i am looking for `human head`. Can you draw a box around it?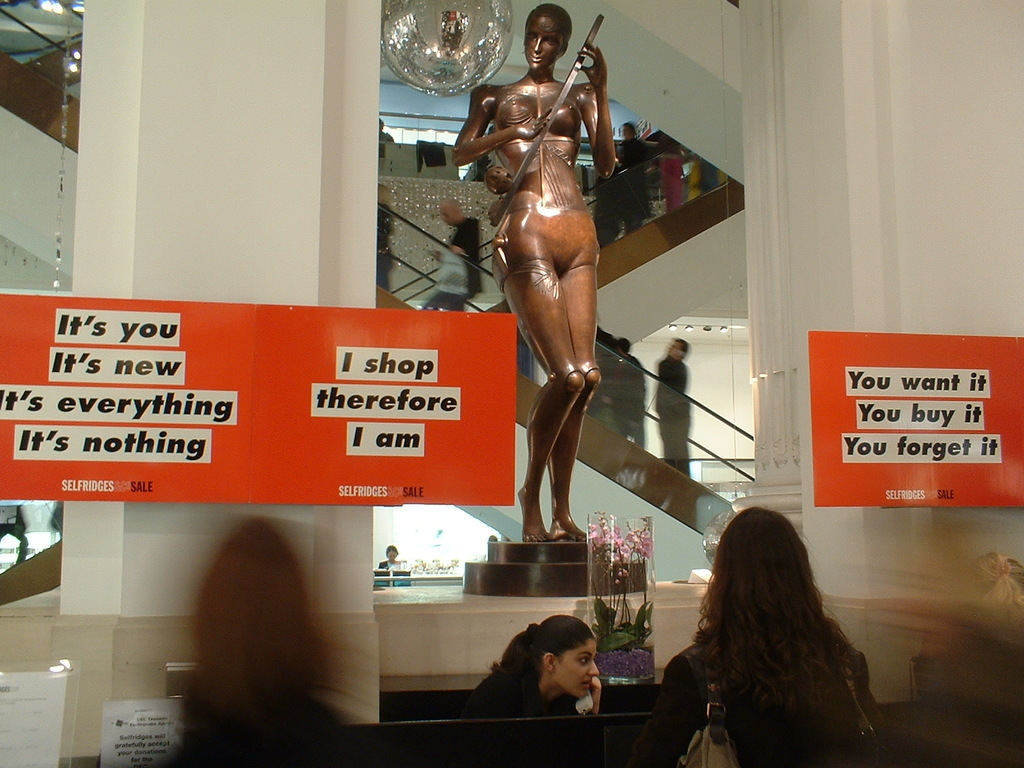
Sure, the bounding box is [x1=534, y1=618, x2=601, y2=709].
